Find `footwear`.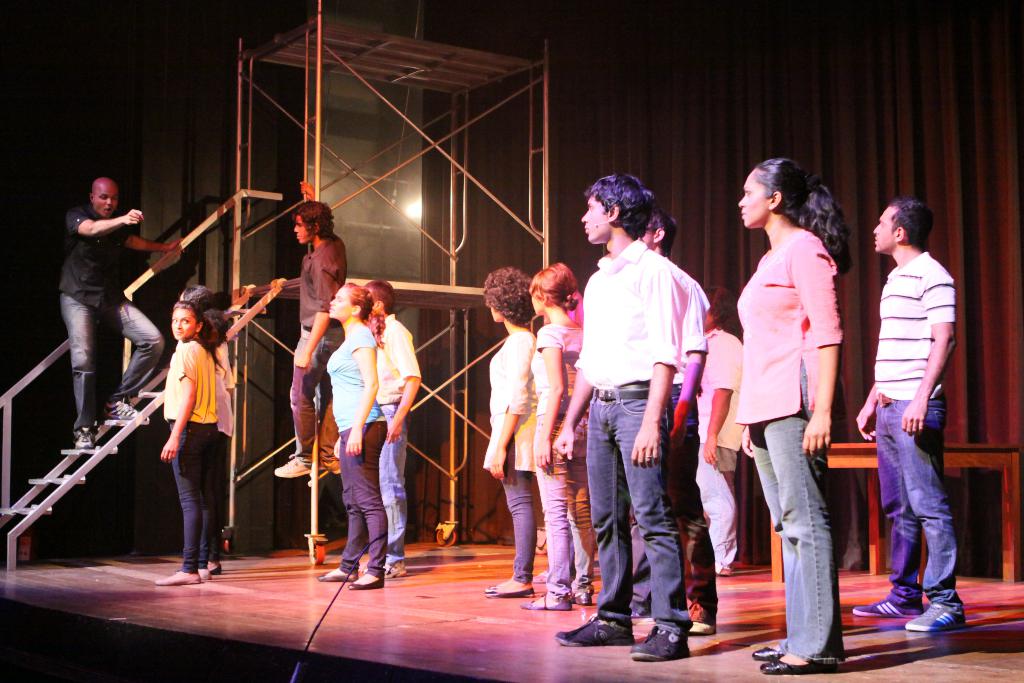
(906,600,969,636).
